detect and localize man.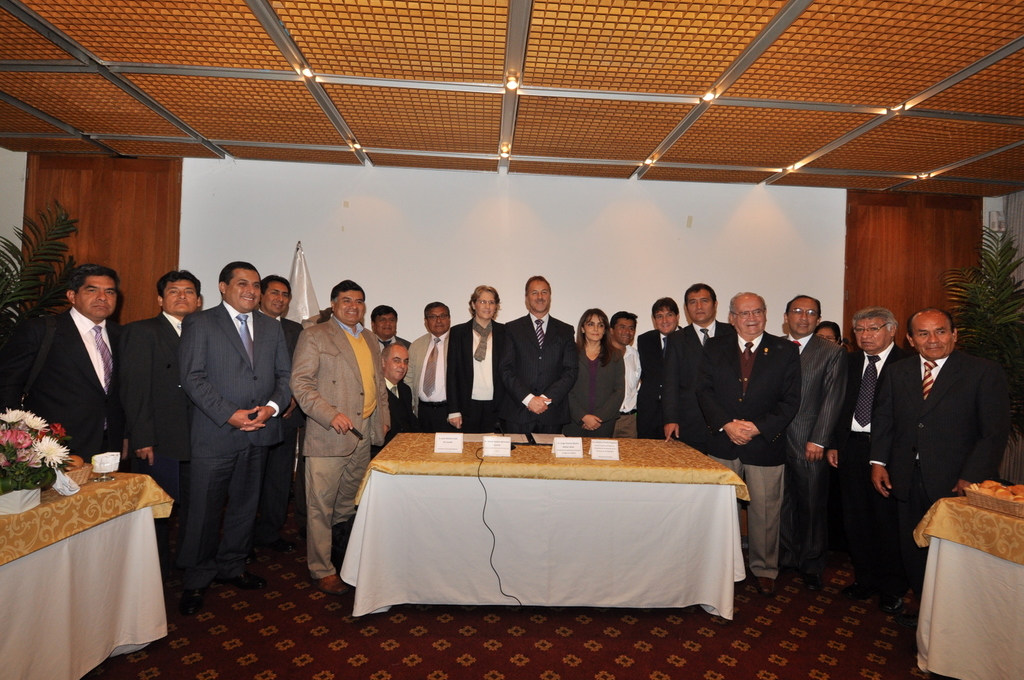
Localized at detection(696, 292, 801, 595).
